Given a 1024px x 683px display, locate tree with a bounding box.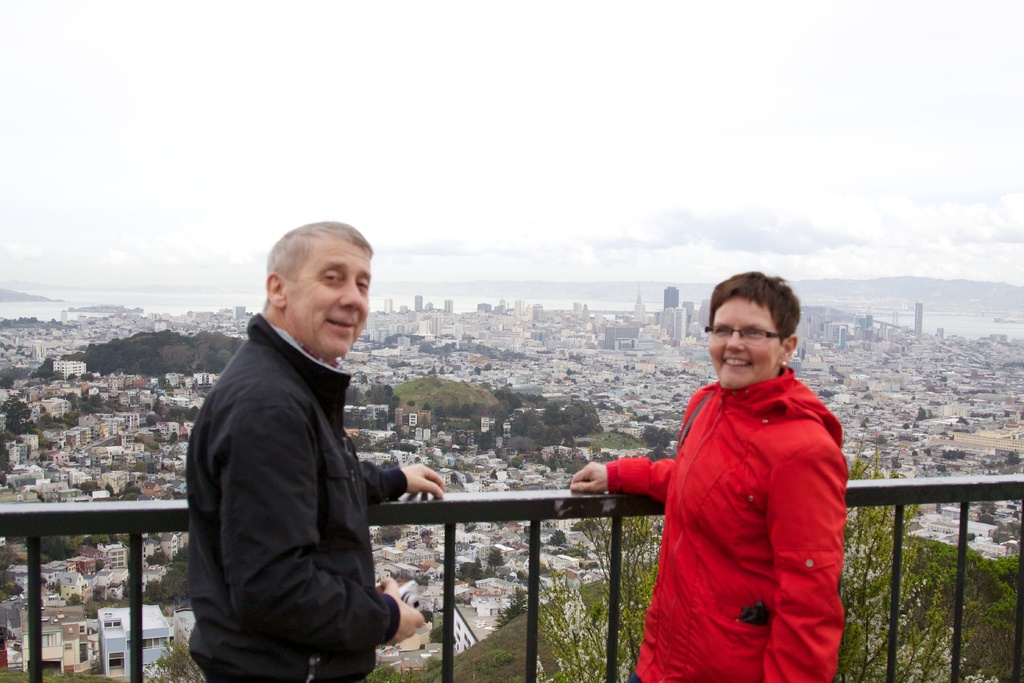
Located: bbox(147, 630, 247, 682).
